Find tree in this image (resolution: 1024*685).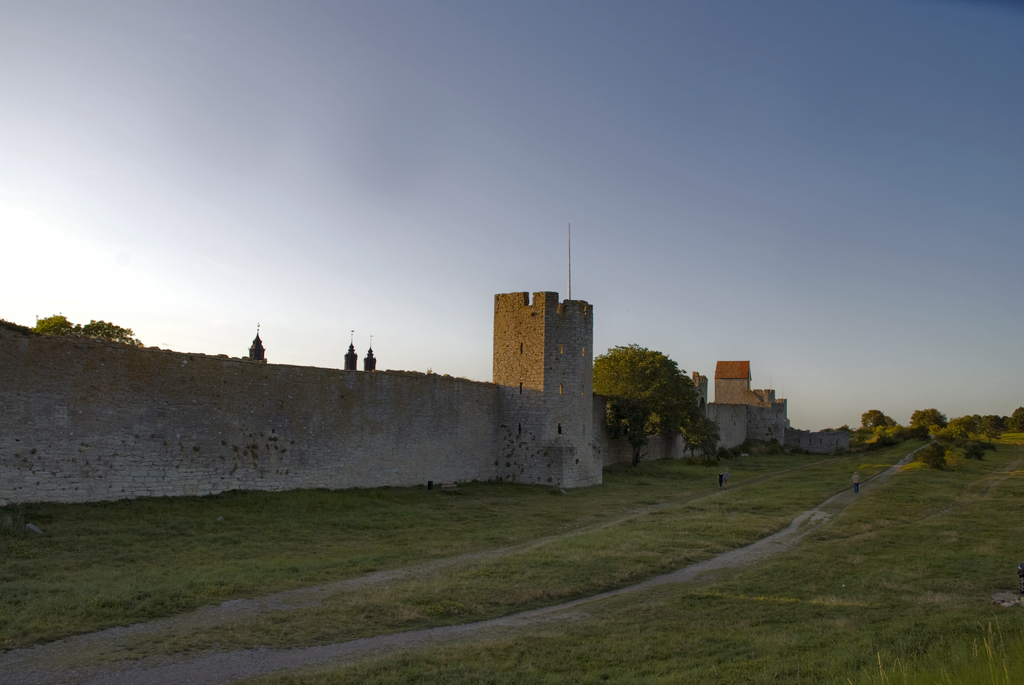
861/408/882/432.
